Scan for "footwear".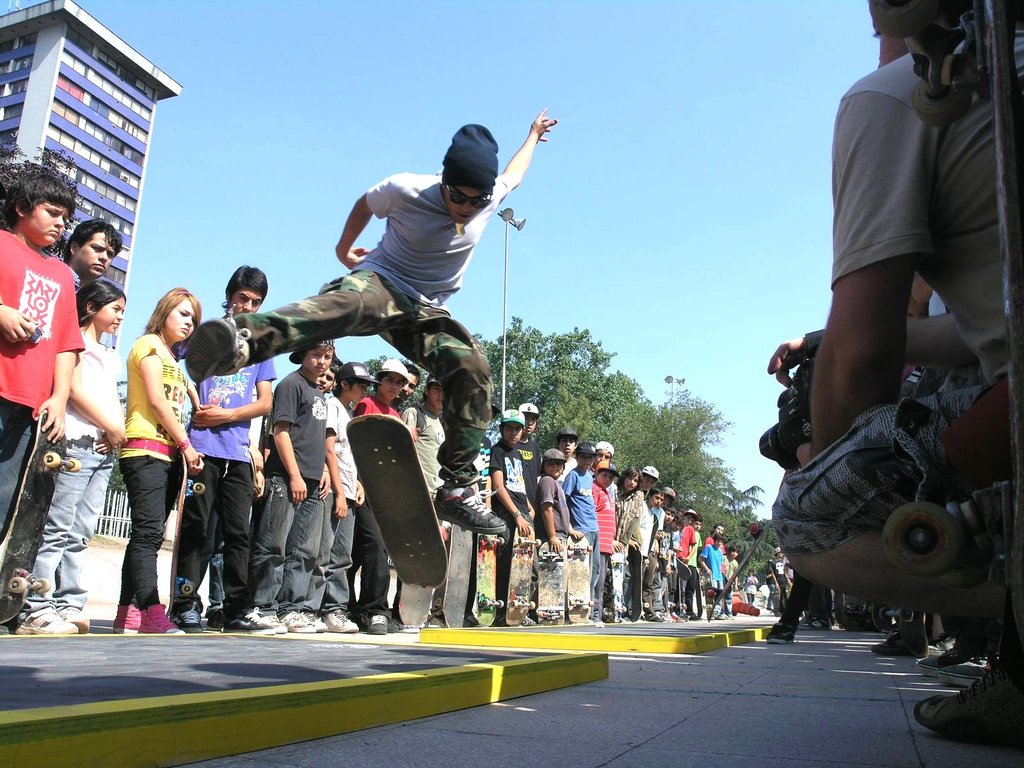
Scan result: left=696, top=614, right=703, bottom=621.
